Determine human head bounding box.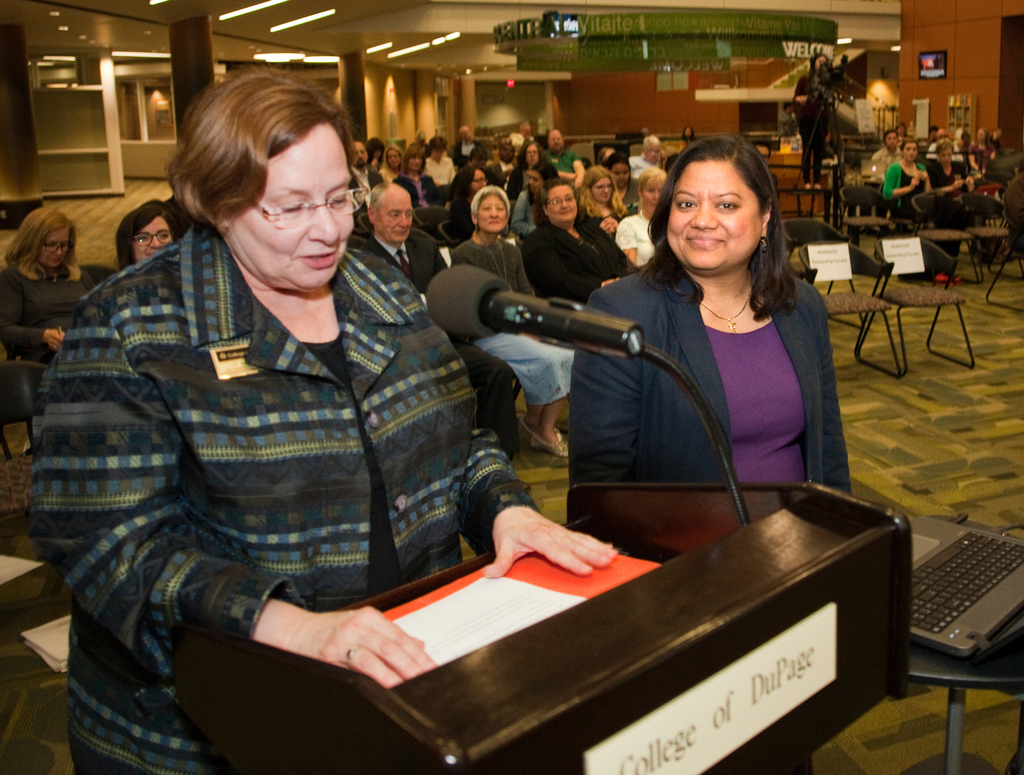
Determined: 471:184:510:231.
